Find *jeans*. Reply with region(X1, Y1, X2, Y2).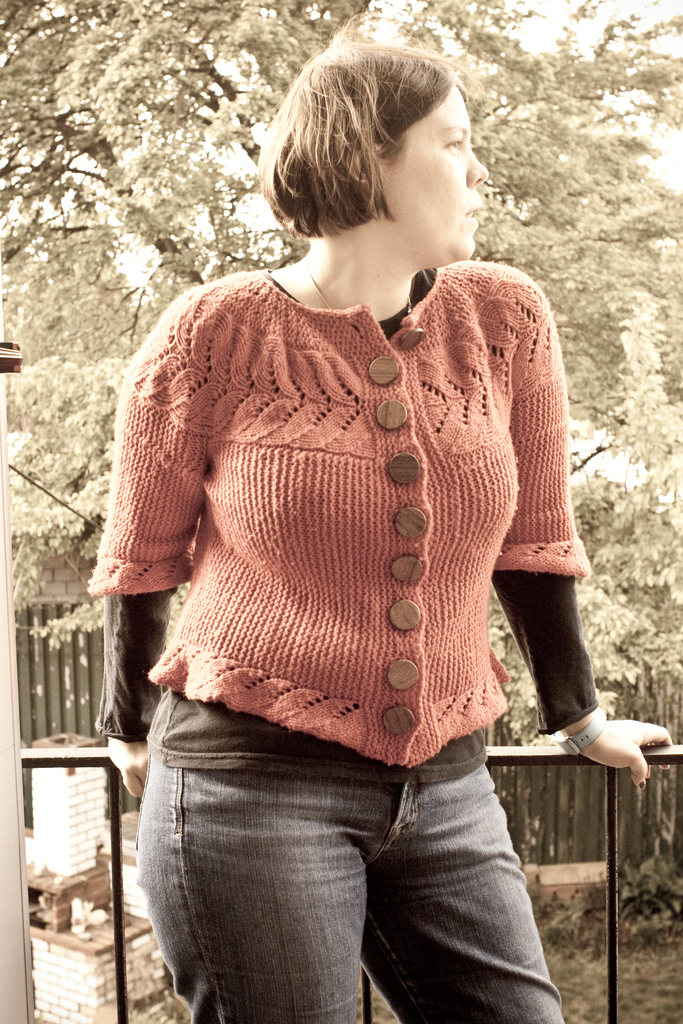
region(108, 712, 584, 1018).
